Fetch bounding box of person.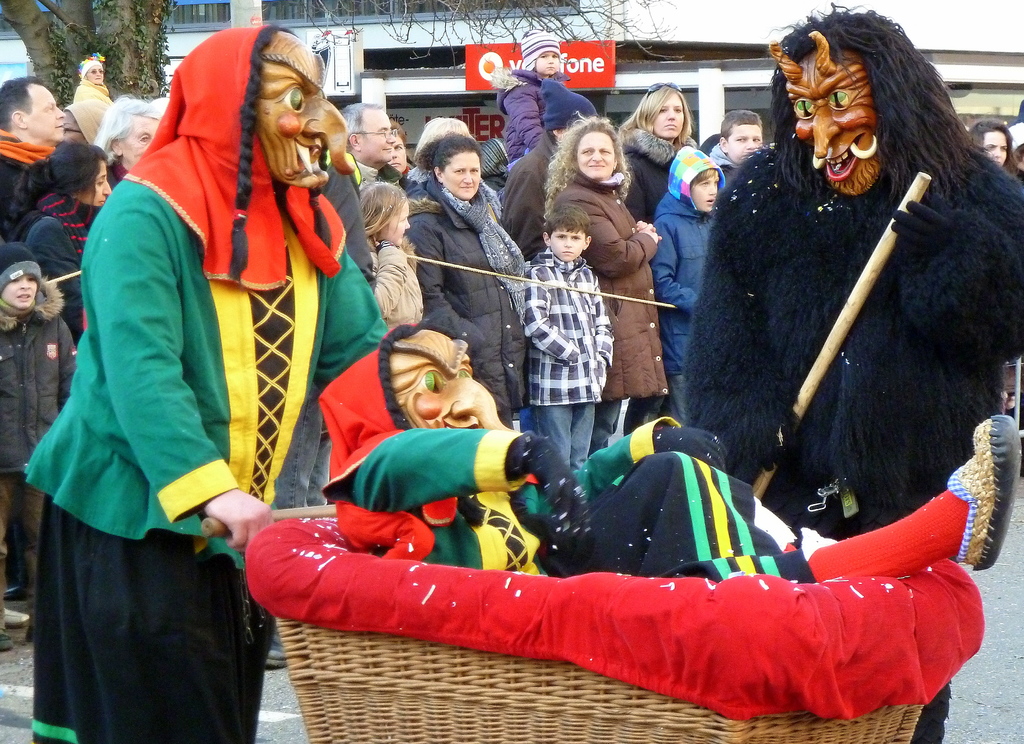
Bbox: {"x1": 3, "y1": 144, "x2": 113, "y2": 353}.
